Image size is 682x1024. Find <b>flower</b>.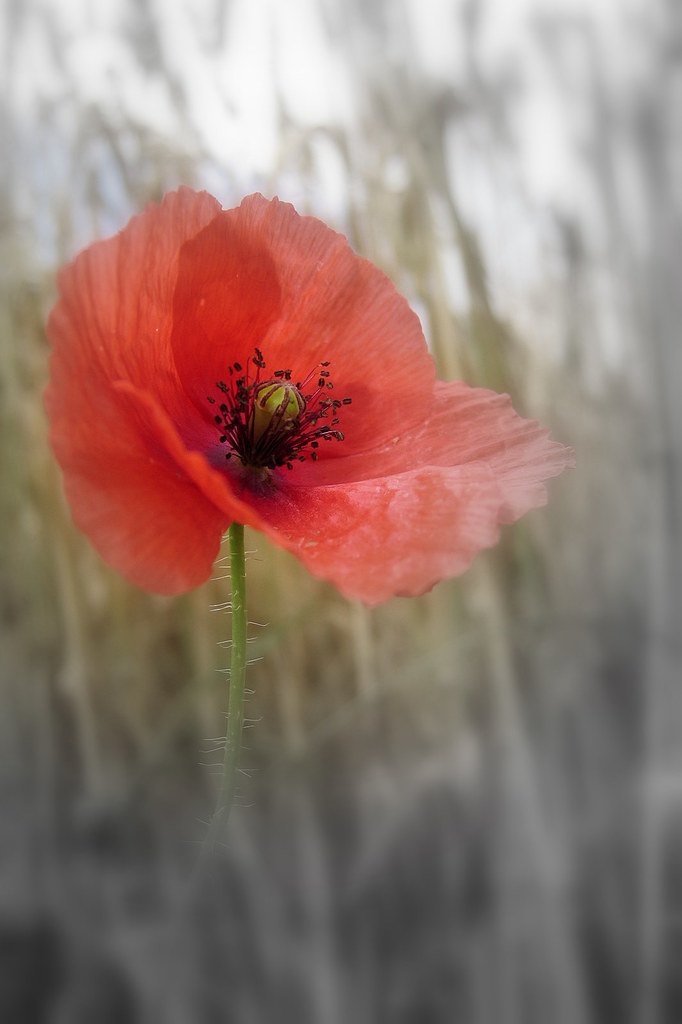
bbox=(42, 196, 508, 619).
